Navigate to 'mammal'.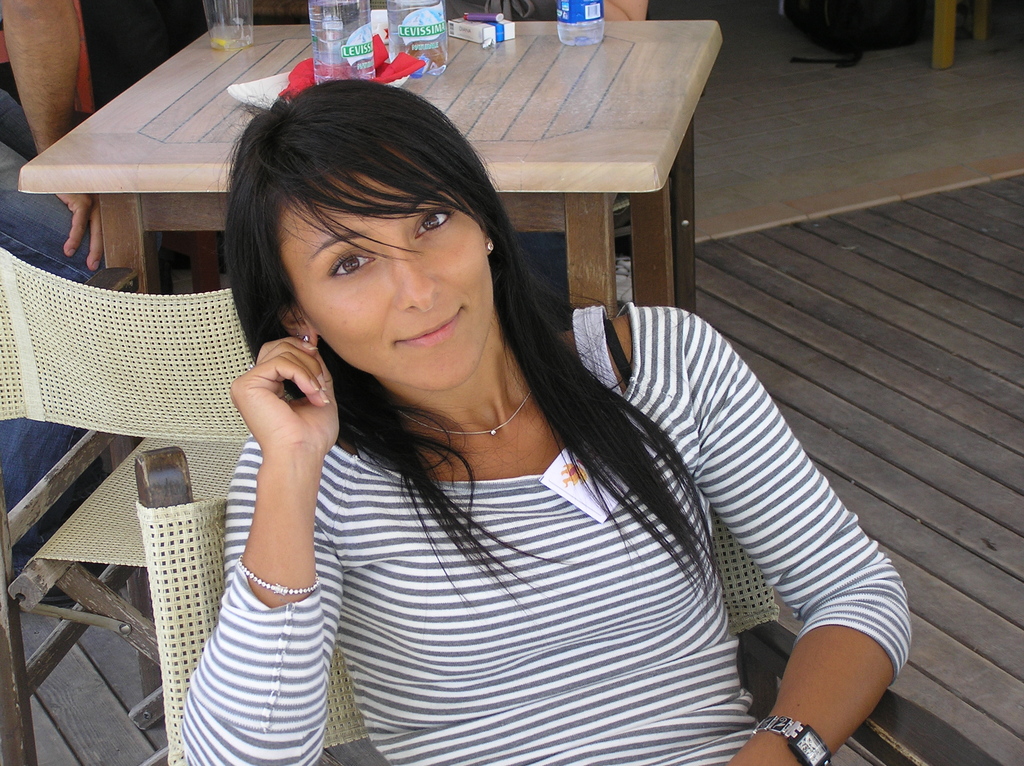
Navigation target: <box>0,0,108,515</box>.
